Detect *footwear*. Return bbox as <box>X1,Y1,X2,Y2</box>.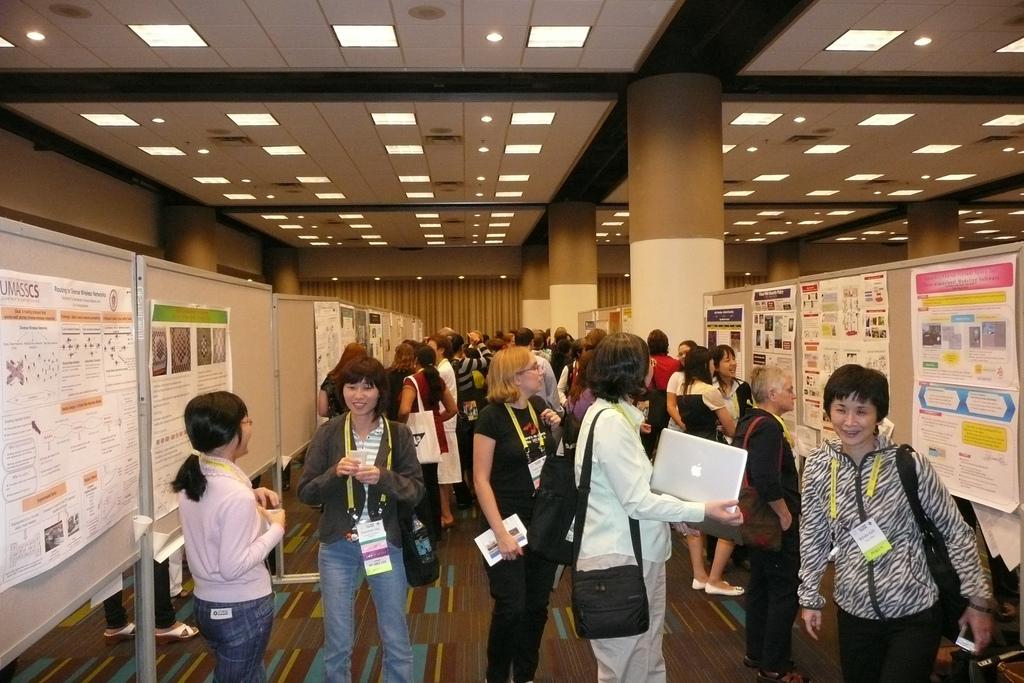
<box>702,582,742,592</box>.
